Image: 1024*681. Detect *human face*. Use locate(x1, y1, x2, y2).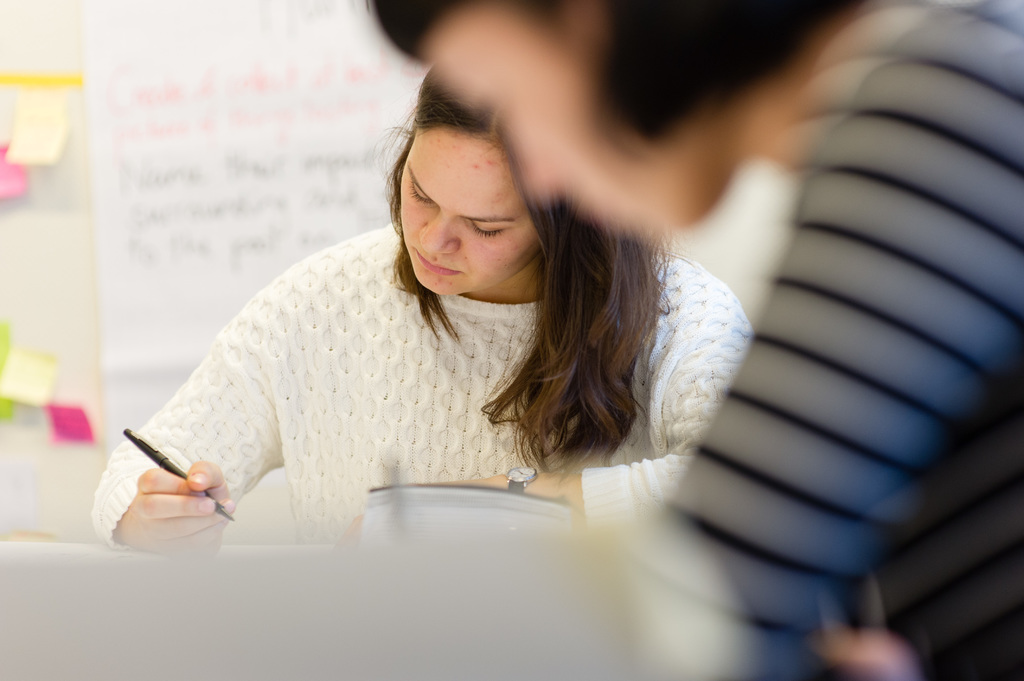
locate(419, 2, 723, 238).
